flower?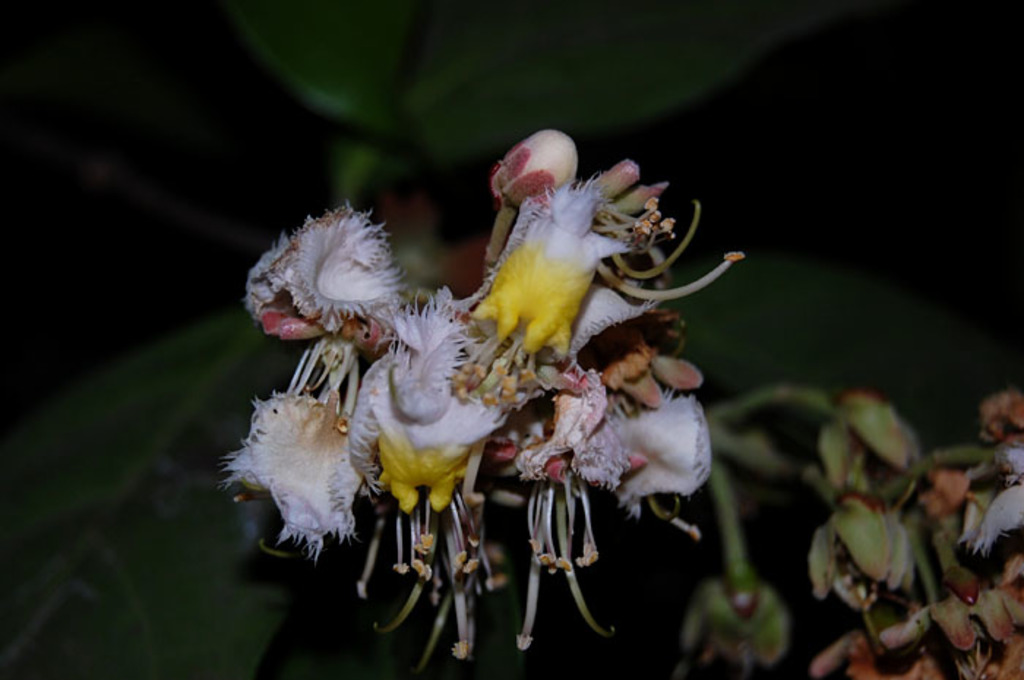
222 374 377 563
